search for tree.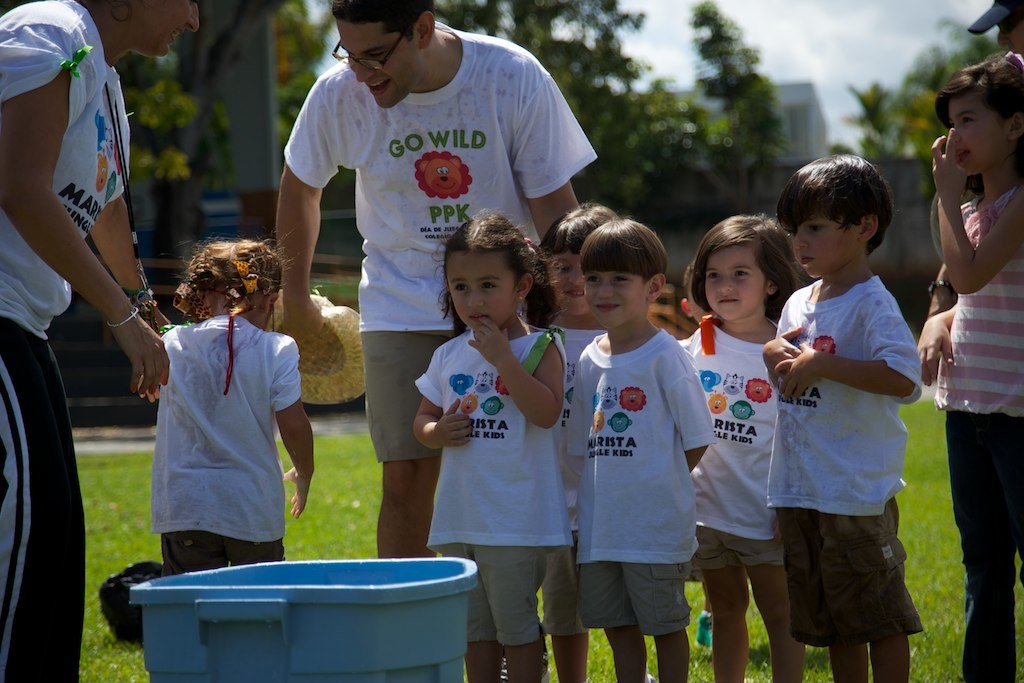
Found at x1=835, y1=10, x2=1023, y2=191.
